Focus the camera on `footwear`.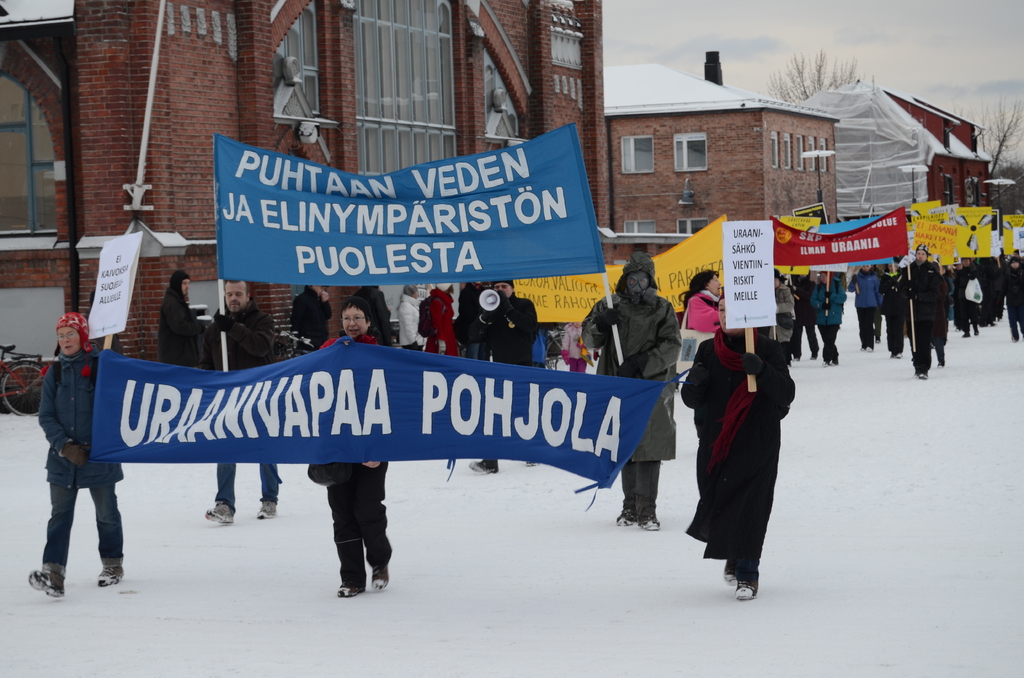
Focus region: left=974, top=332, right=979, bottom=338.
